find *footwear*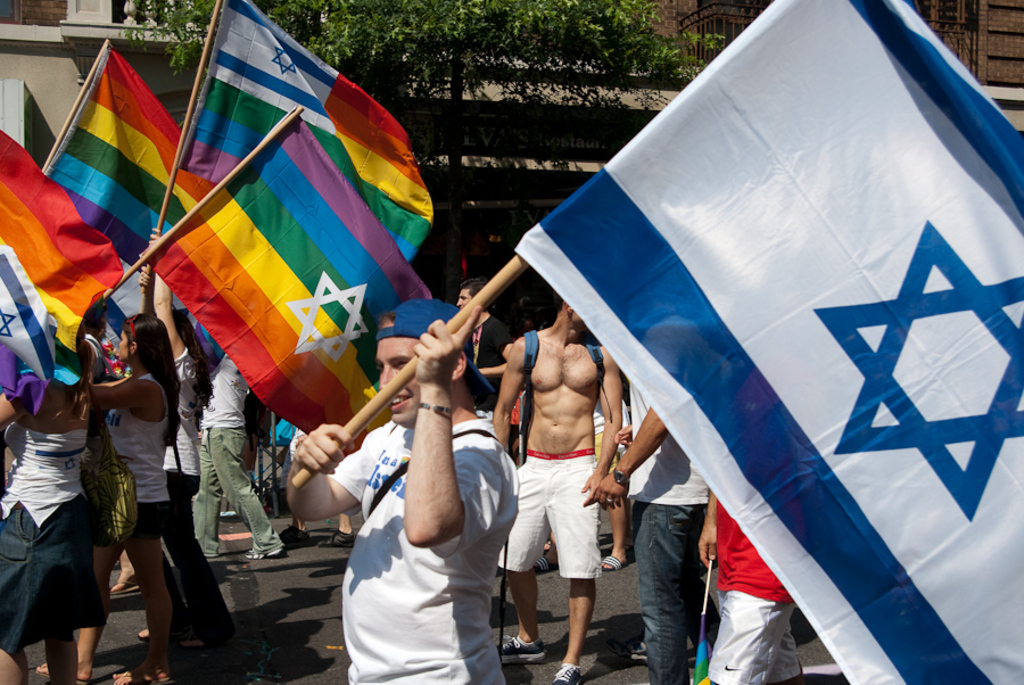
493 633 551 661
